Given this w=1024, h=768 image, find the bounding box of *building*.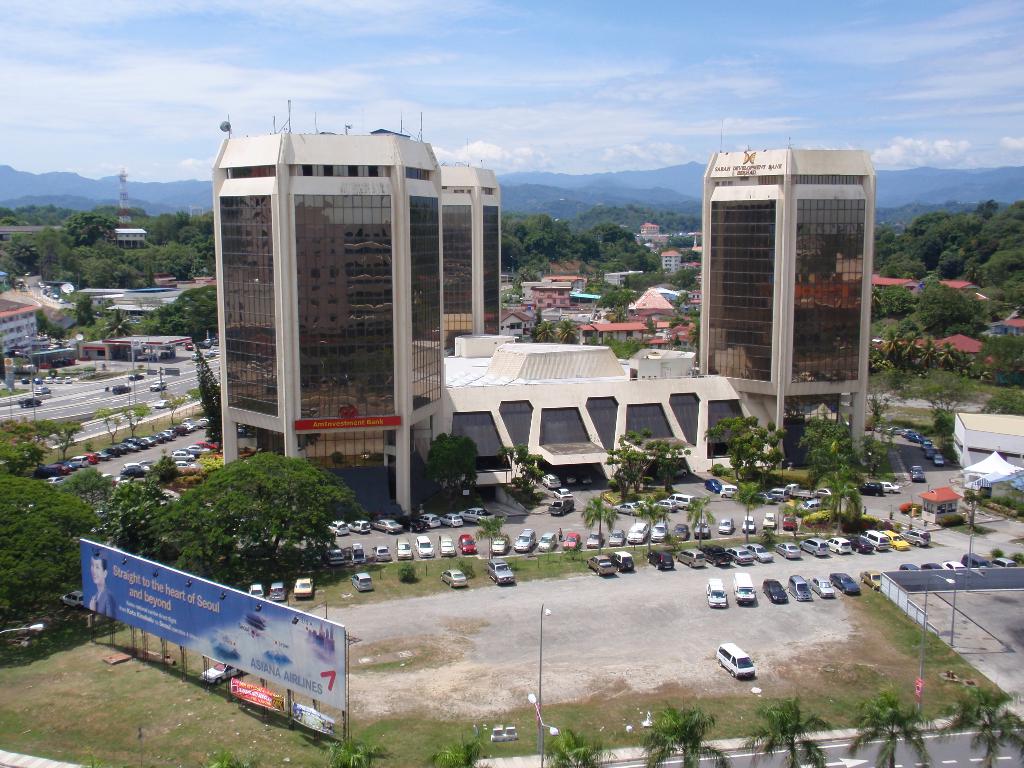
select_region(531, 286, 570, 308).
